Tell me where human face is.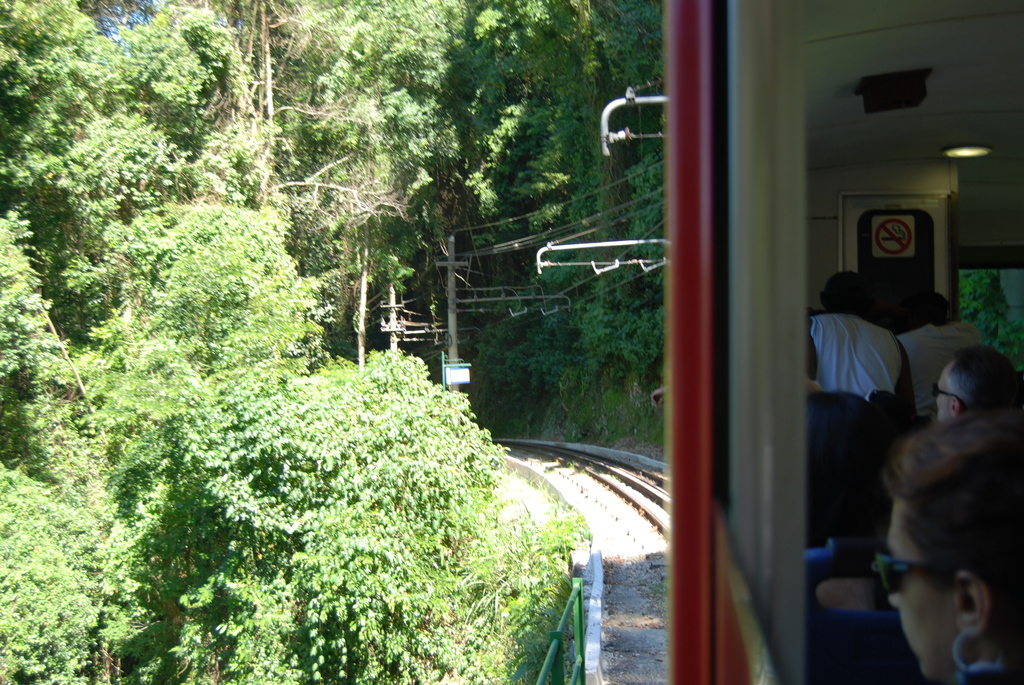
human face is at x1=936, y1=375, x2=957, y2=421.
